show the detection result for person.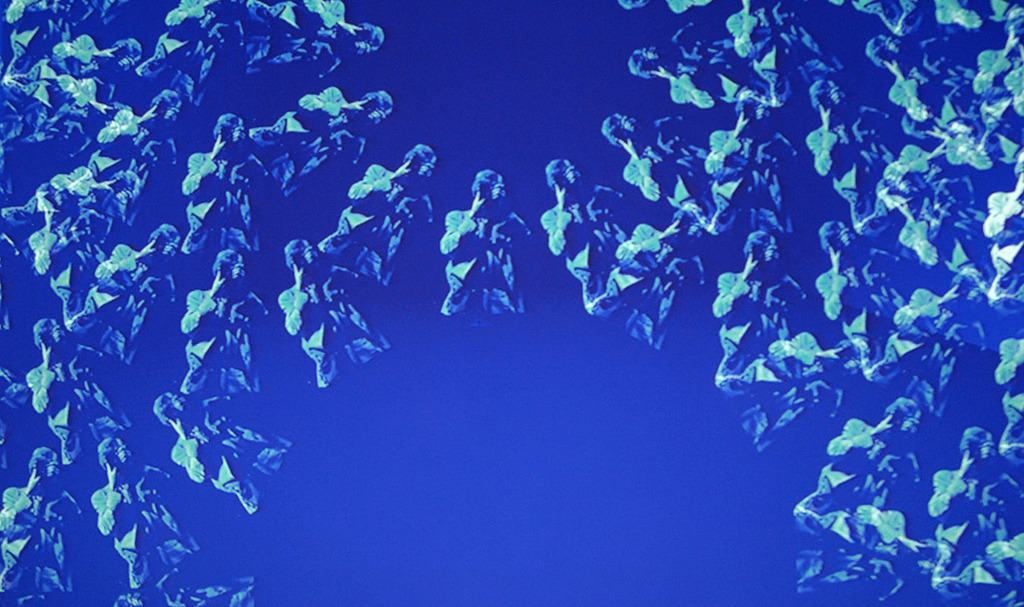
90 430 218 595.
